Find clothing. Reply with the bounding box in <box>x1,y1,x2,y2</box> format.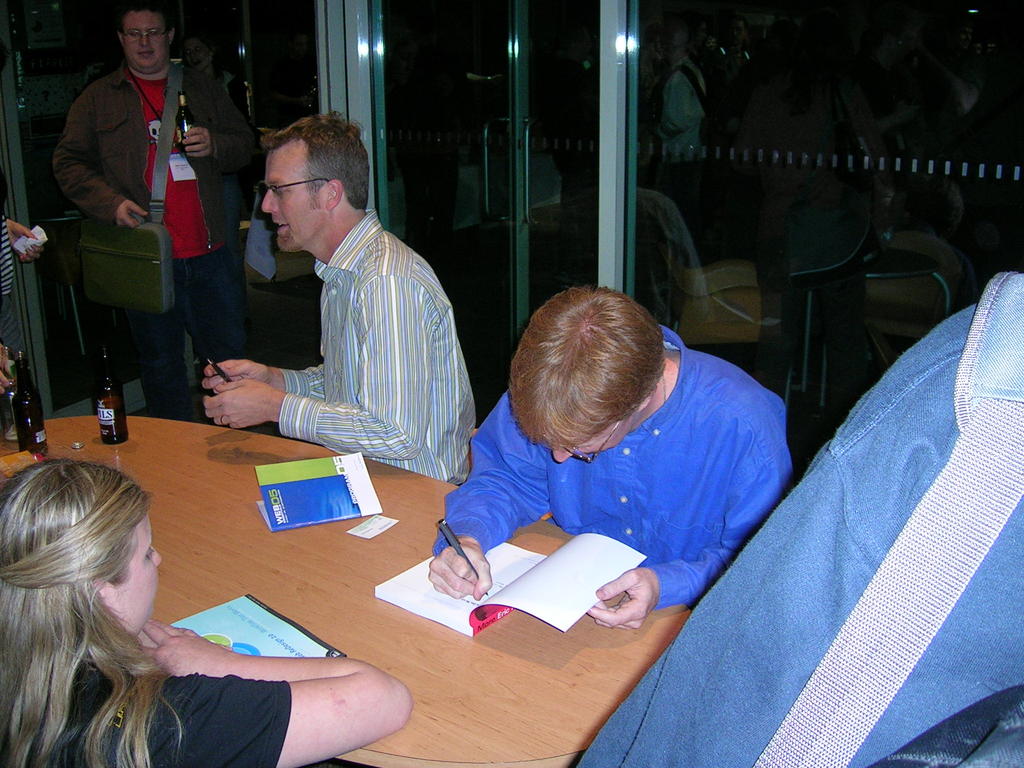
<box>268,211,480,487</box>.
